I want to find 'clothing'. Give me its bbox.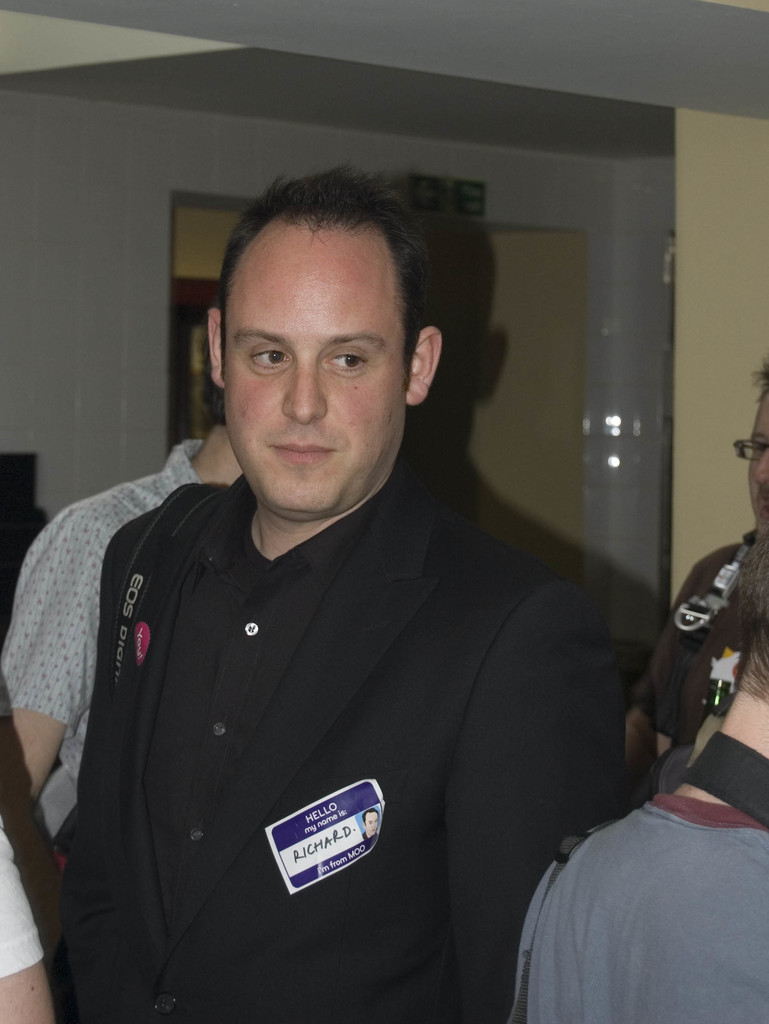
bbox=[31, 456, 632, 1012].
